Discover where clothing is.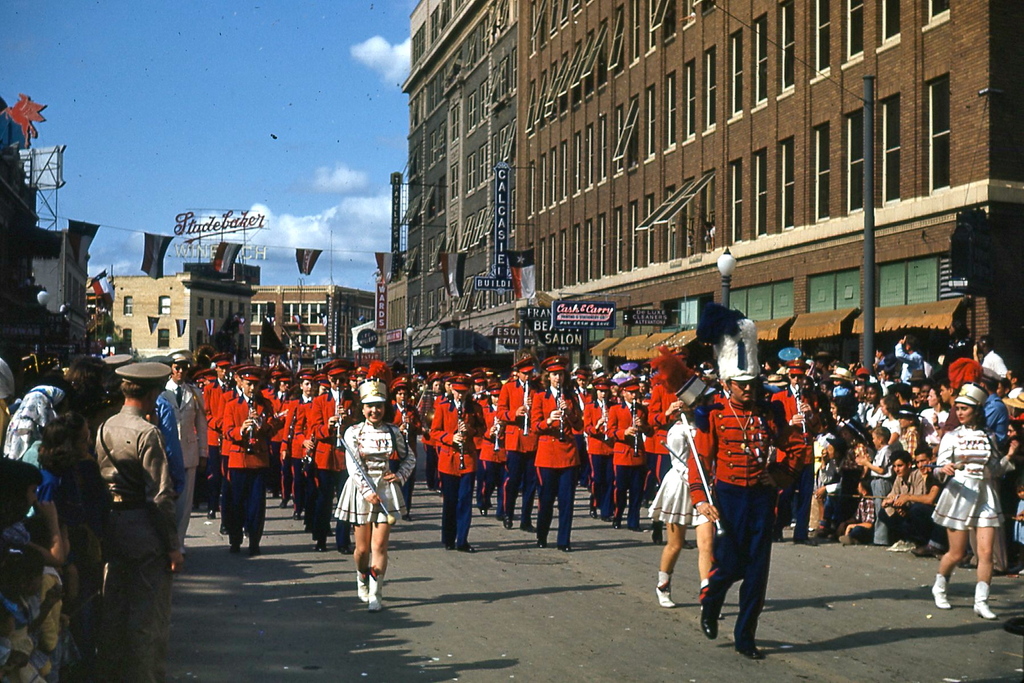
Discovered at BBox(227, 464, 253, 545).
